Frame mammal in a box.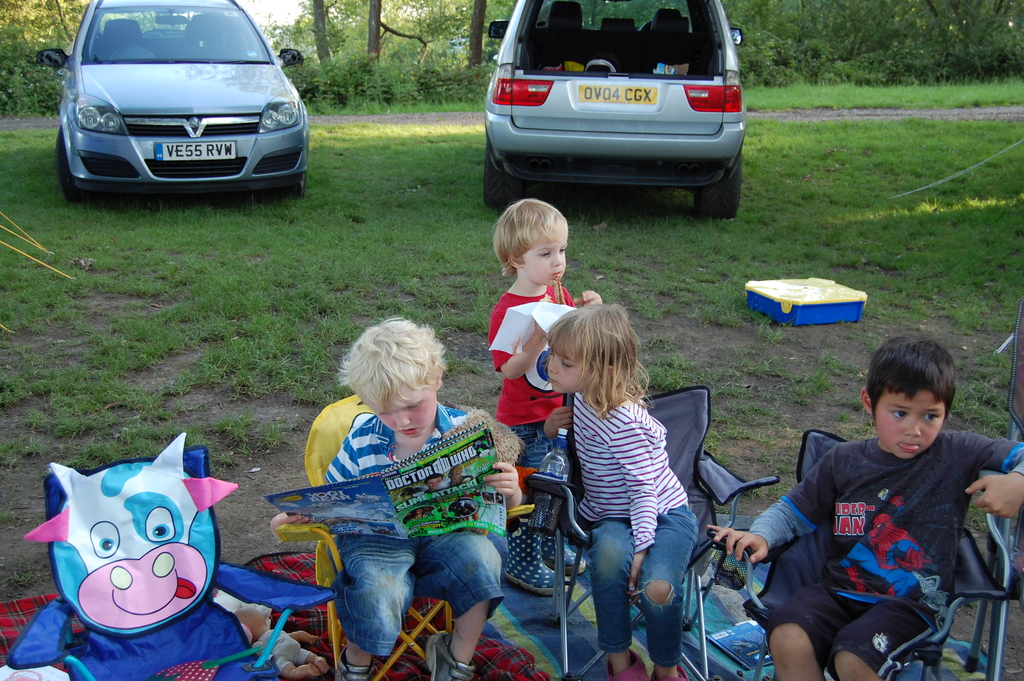
448, 465, 473, 488.
